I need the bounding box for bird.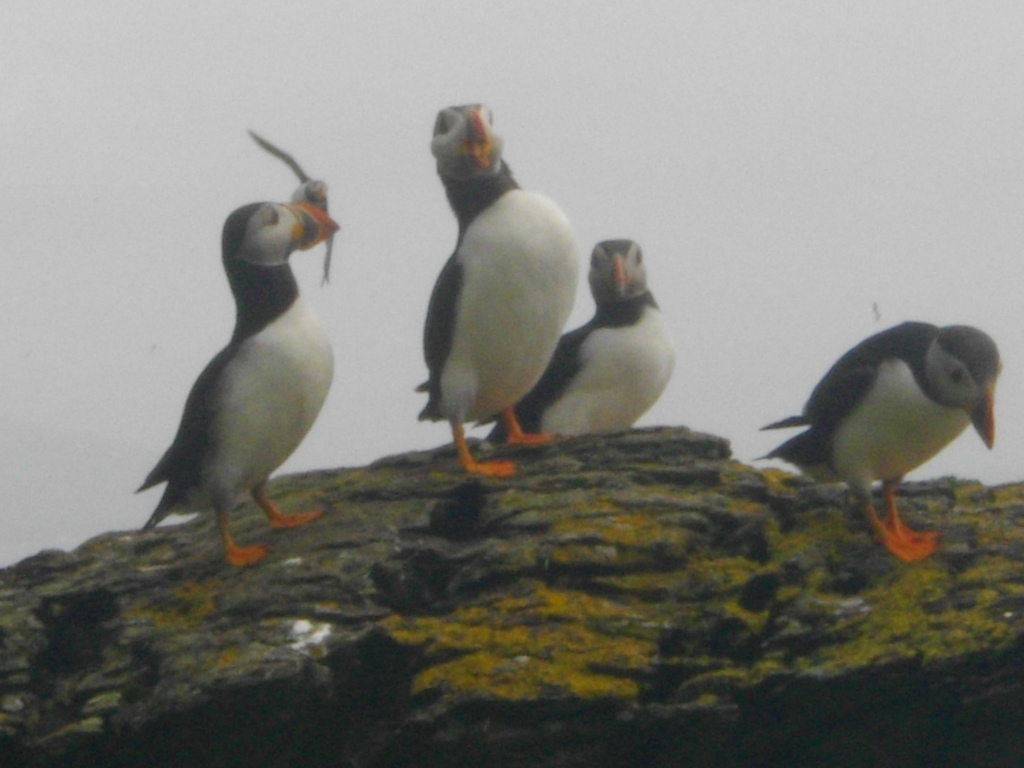
Here it is: (465,225,680,447).
